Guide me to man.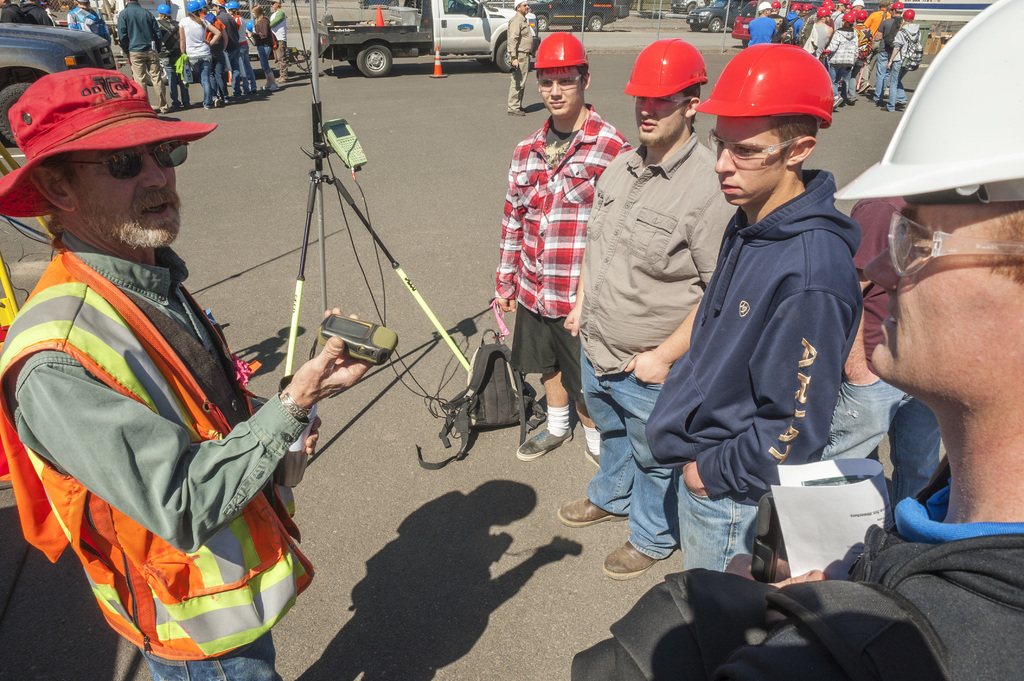
Guidance: [502,0,534,120].
